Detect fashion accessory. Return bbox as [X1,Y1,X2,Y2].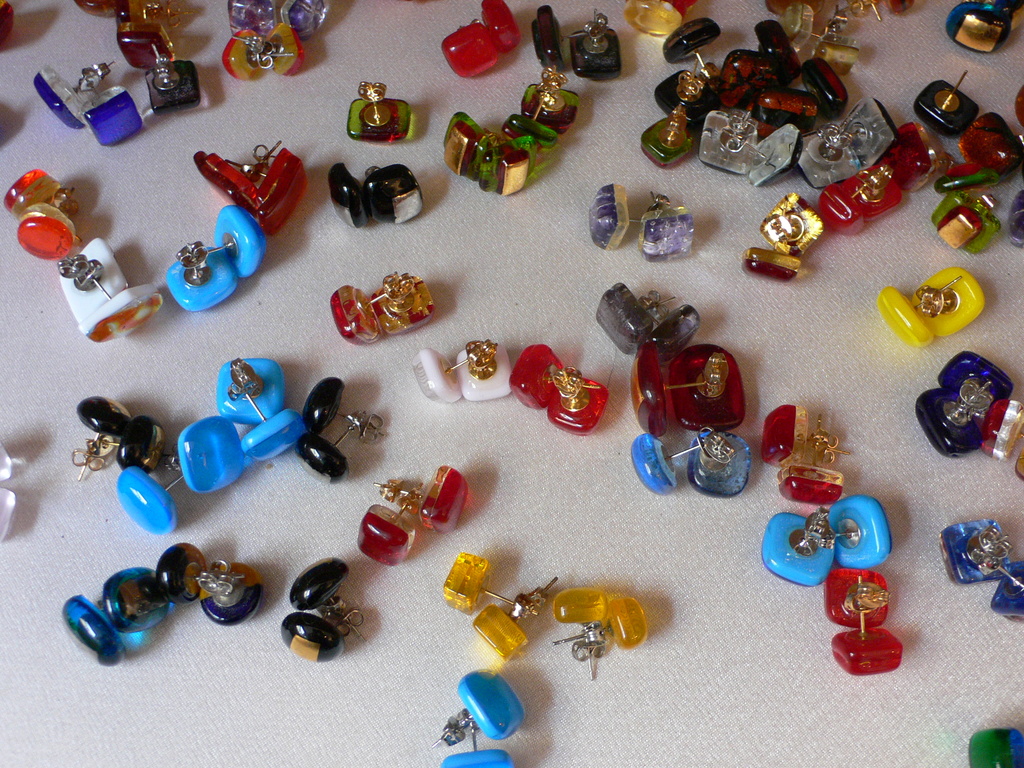
[205,557,265,625].
